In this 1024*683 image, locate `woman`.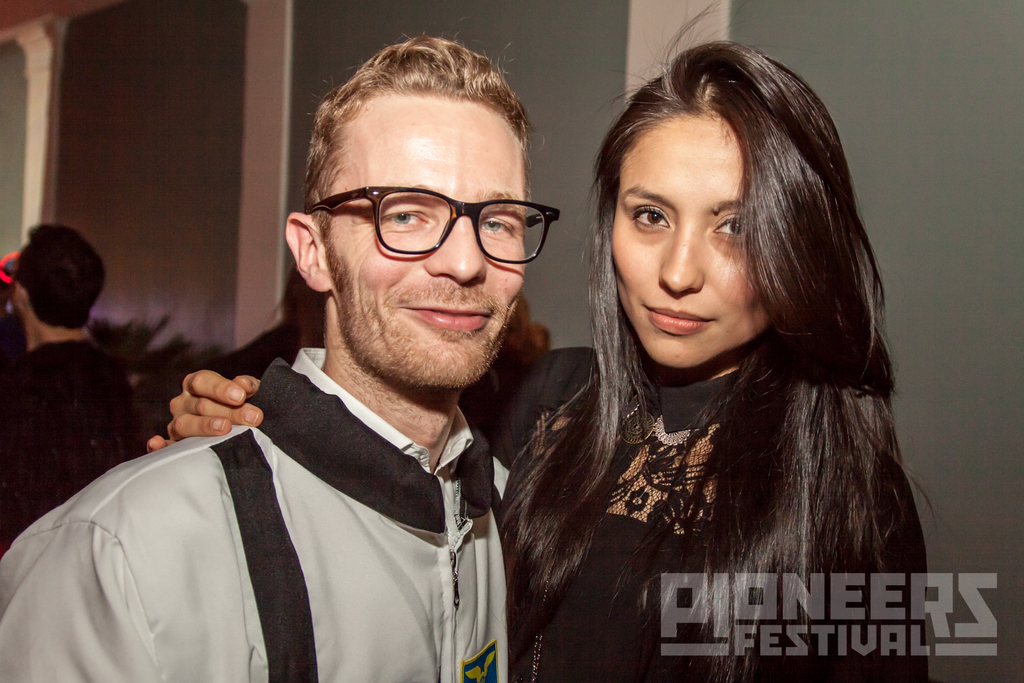
Bounding box: box=[145, 0, 952, 682].
